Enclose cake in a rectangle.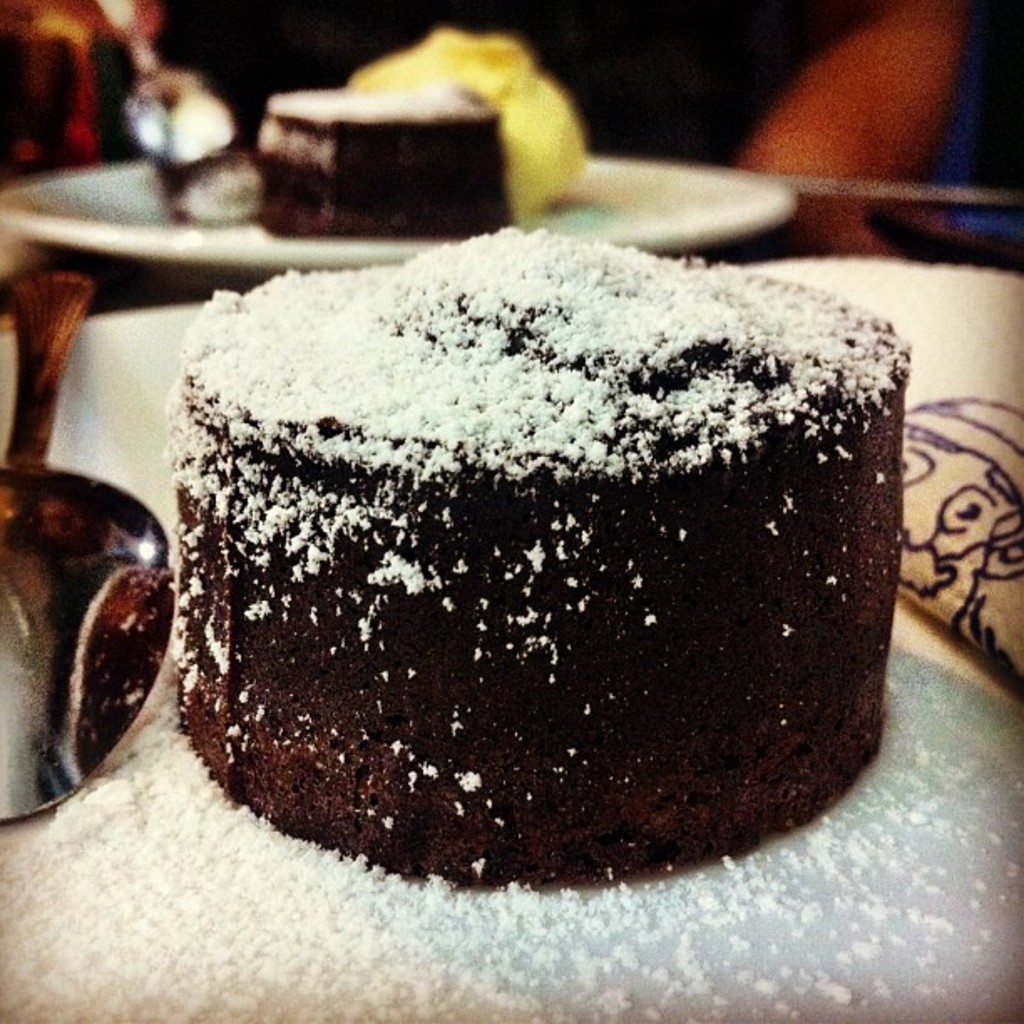
rect(253, 84, 504, 239).
